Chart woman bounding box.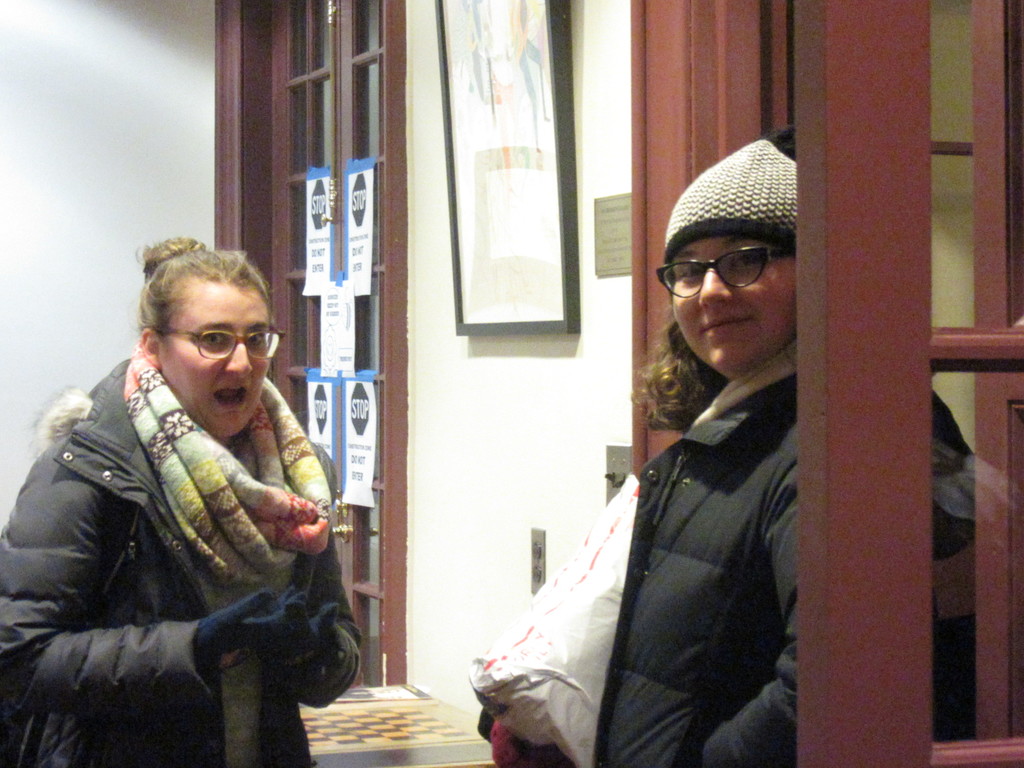
Charted: box(0, 230, 373, 767).
